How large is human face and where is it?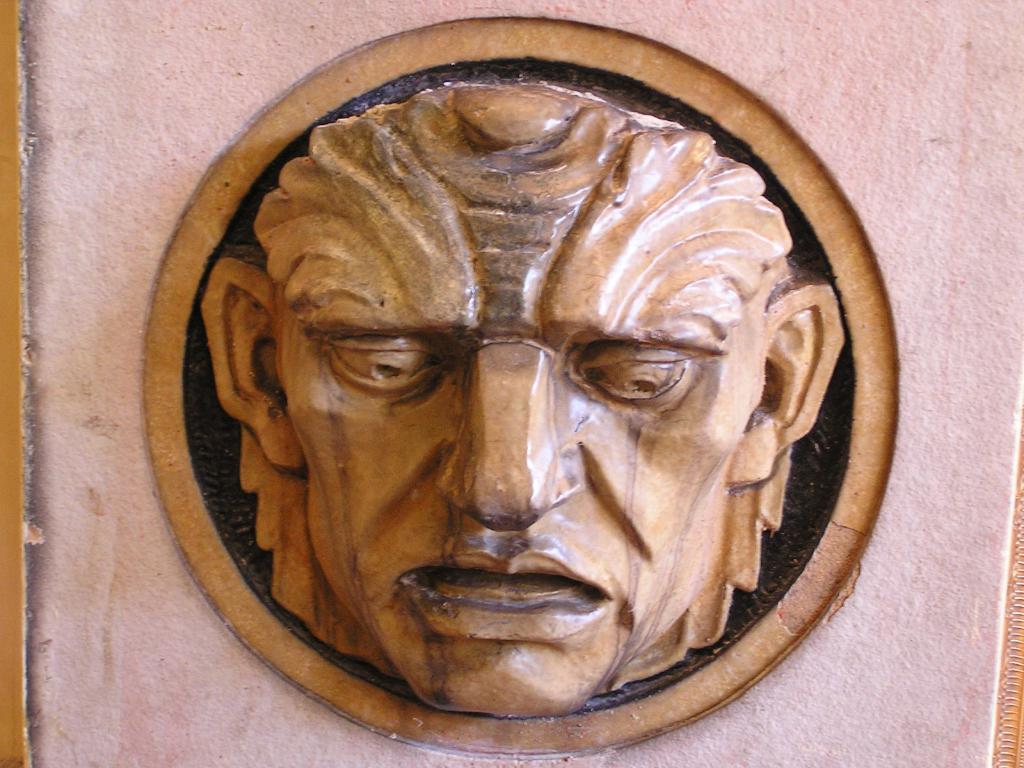
Bounding box: 283,90,762,723.
